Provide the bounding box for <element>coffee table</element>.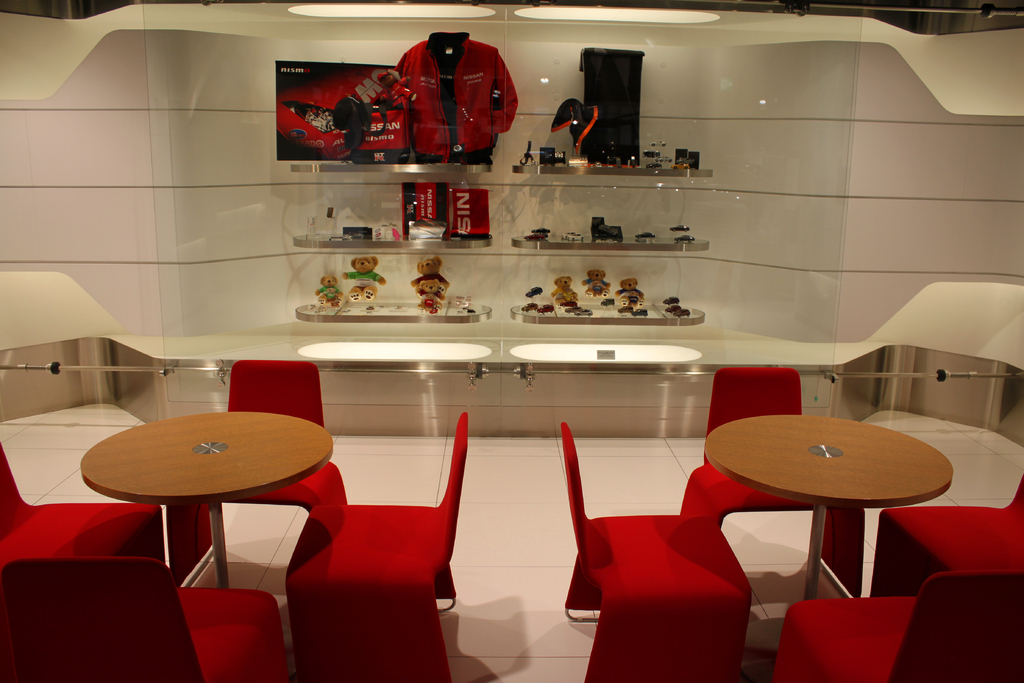
<box>704,415,951,682</box>.
